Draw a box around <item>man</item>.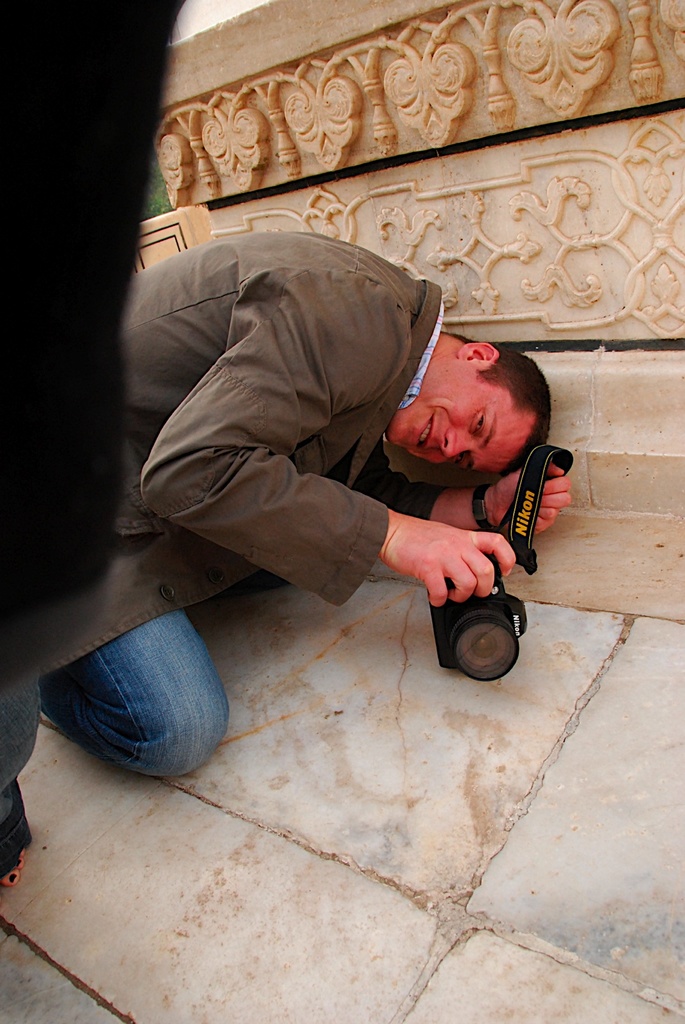
14:237:581:791.
